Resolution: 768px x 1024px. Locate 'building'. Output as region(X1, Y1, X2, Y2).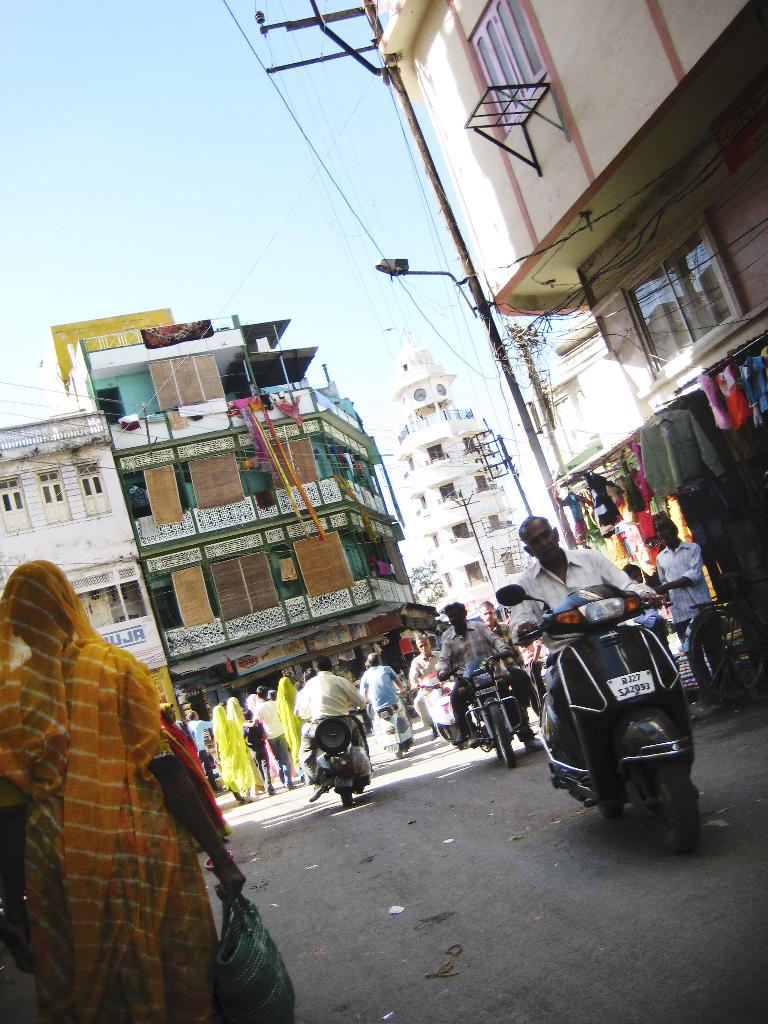
region(0, 409, 197, 745).
